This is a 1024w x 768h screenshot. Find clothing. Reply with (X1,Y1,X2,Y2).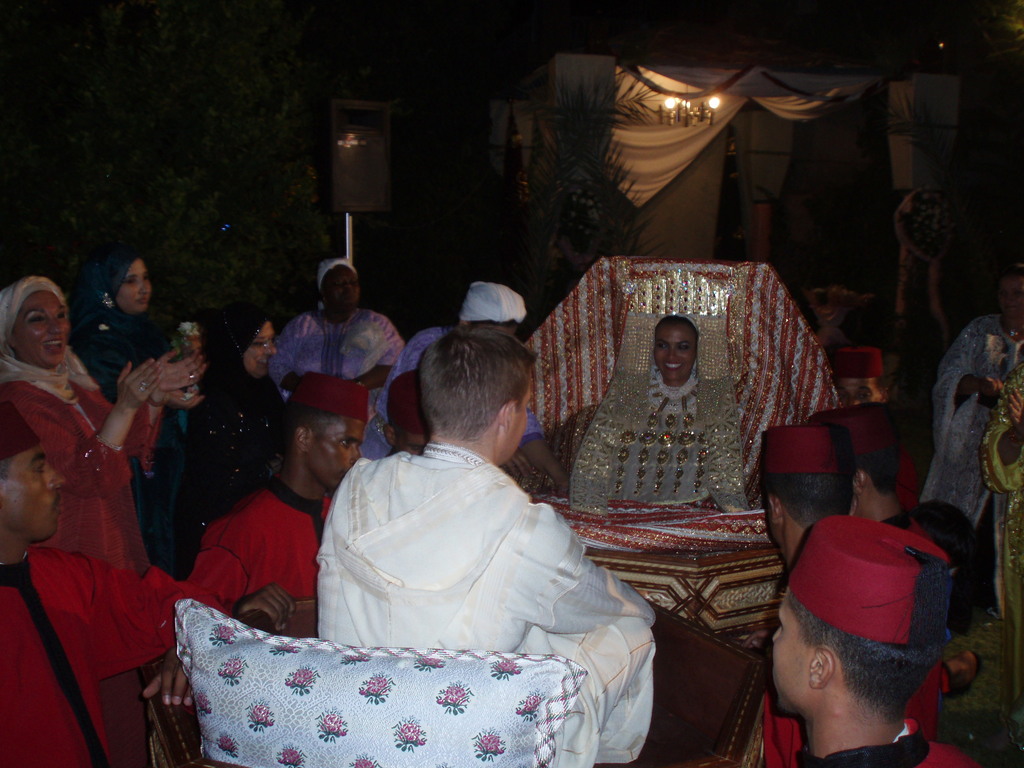
(266,305,403,405).
